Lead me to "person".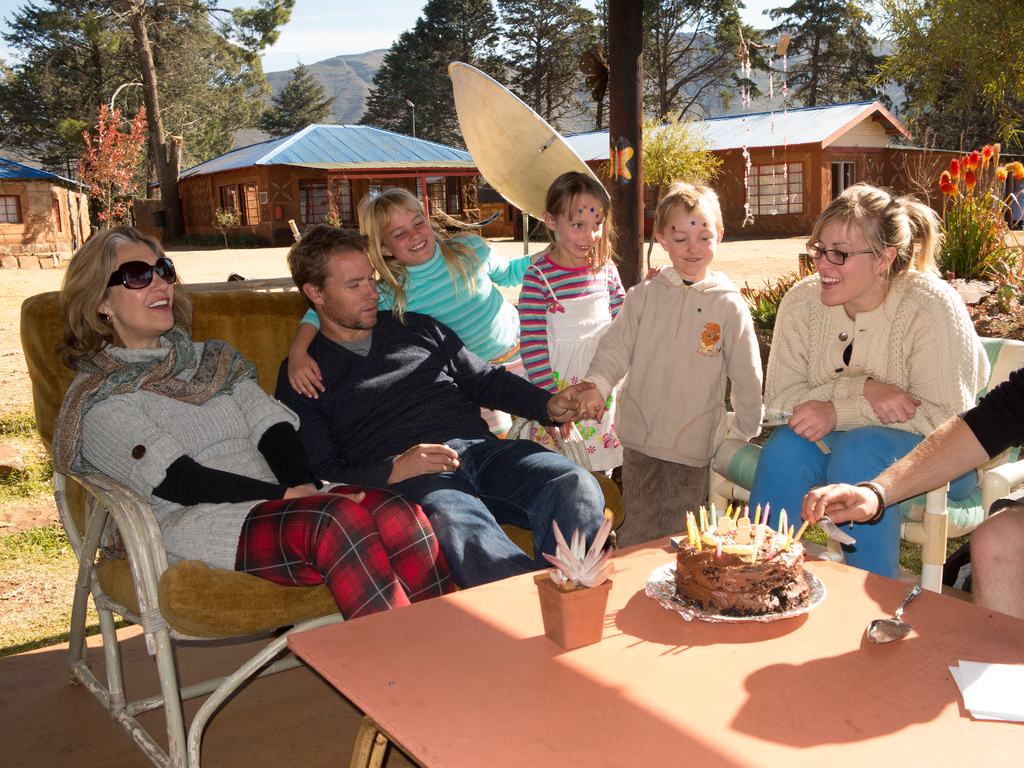
Lead to x1=578, y1=182, x2=766, y2=552.
